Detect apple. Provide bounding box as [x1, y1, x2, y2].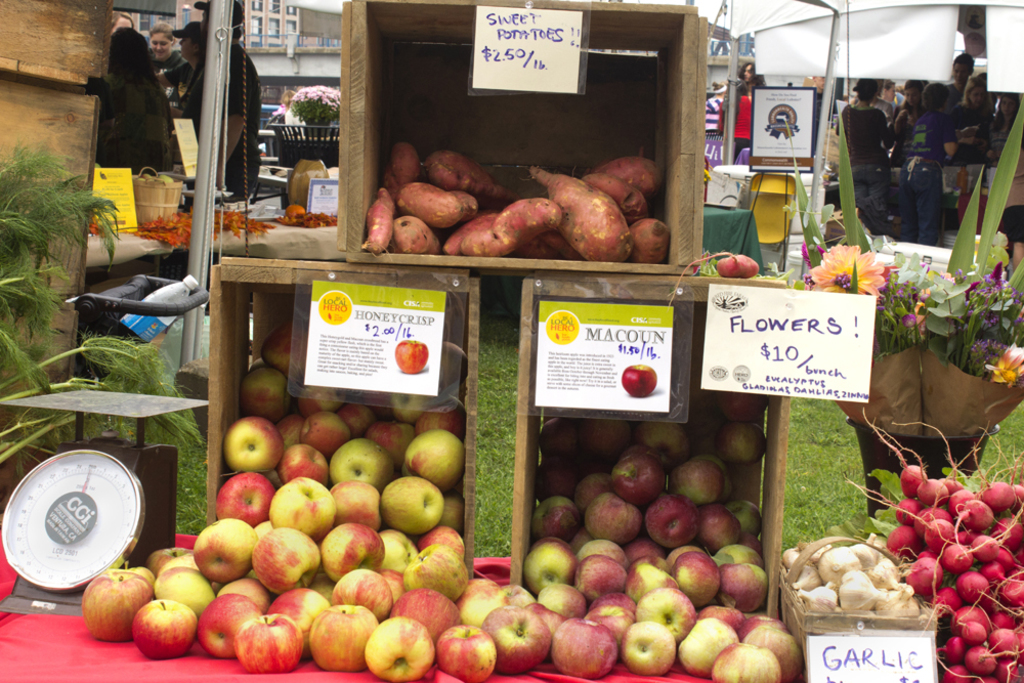
[393, 339, 426, 375].
